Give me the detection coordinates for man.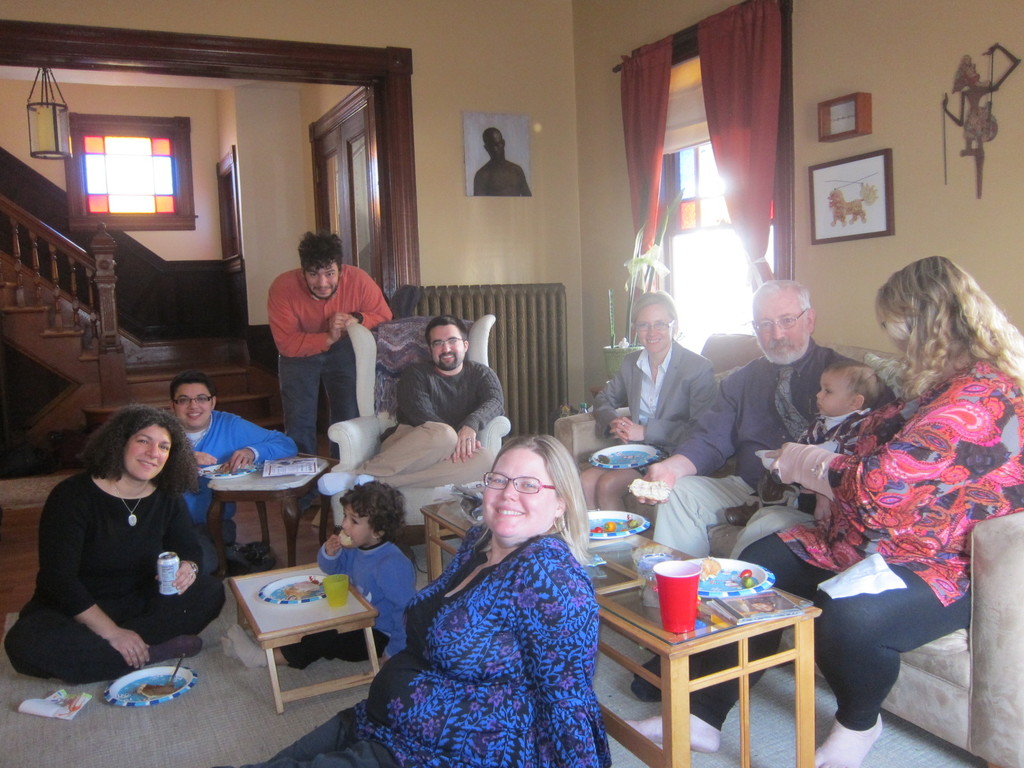
[x1=470, y1=124, x2=534, y2=198].
